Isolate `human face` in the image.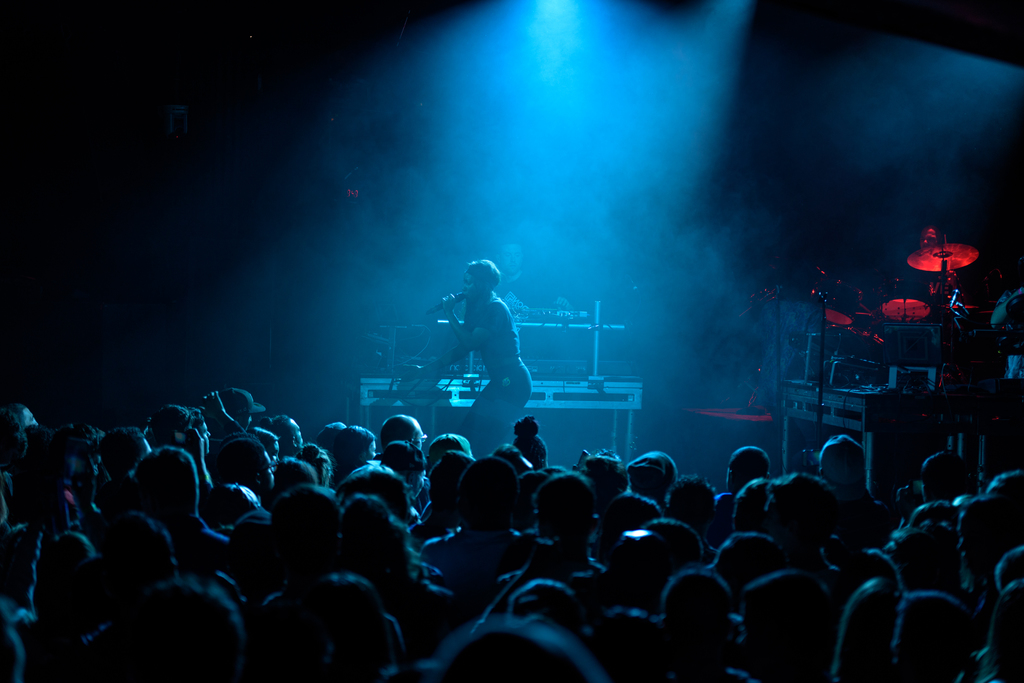
Isolated region: [459,268,479,300].
